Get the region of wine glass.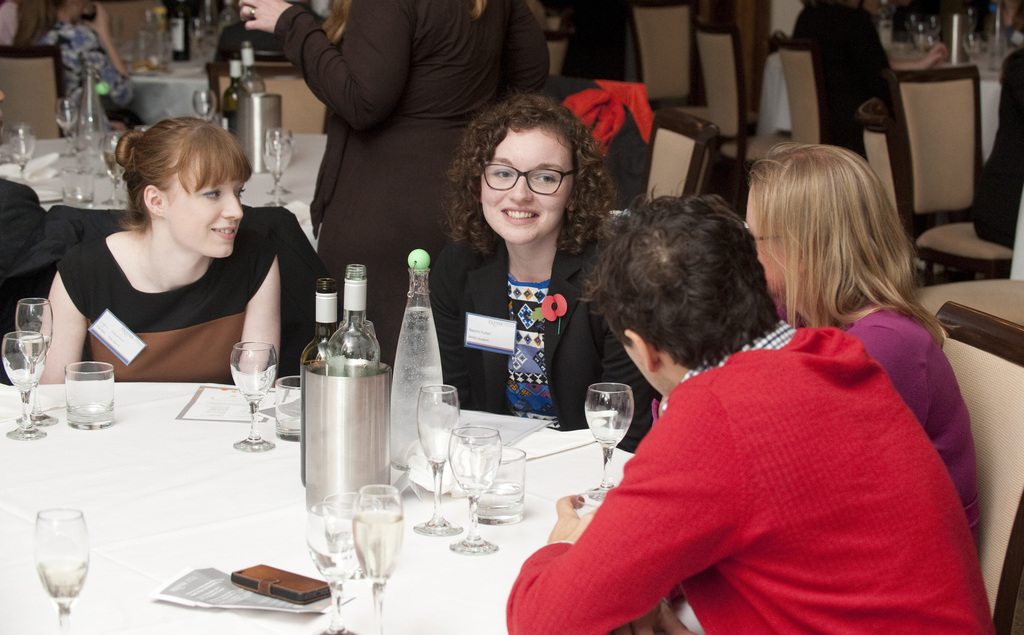
pyautogui.locateOnScreen(581, 384, 635, 498).
